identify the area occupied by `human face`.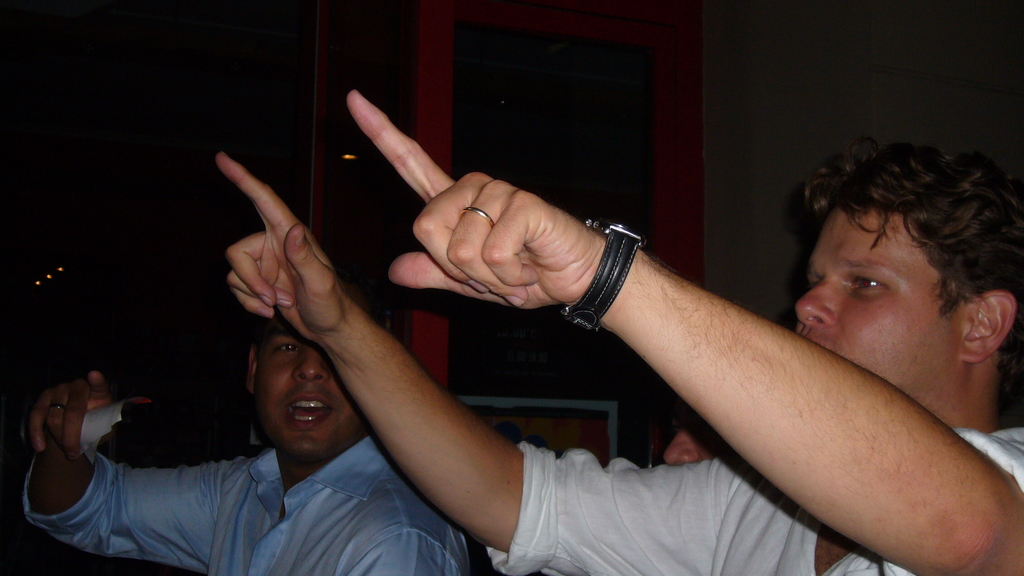
Area: (790,211,949,403).
